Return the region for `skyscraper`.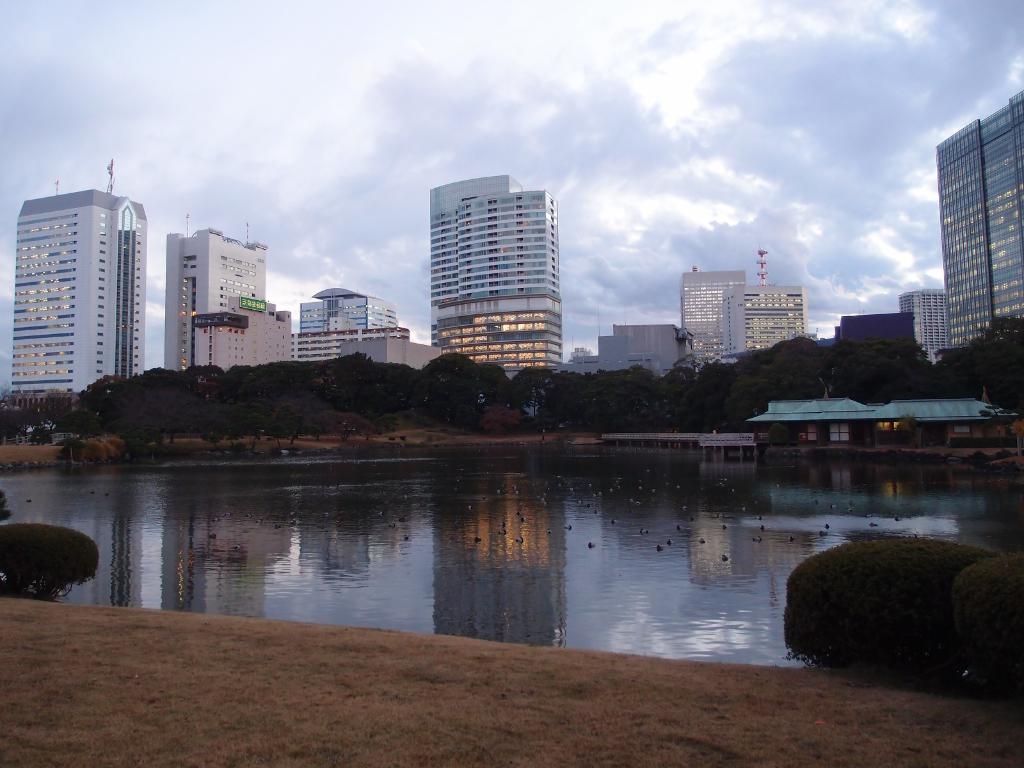
938/94/1023/345.
